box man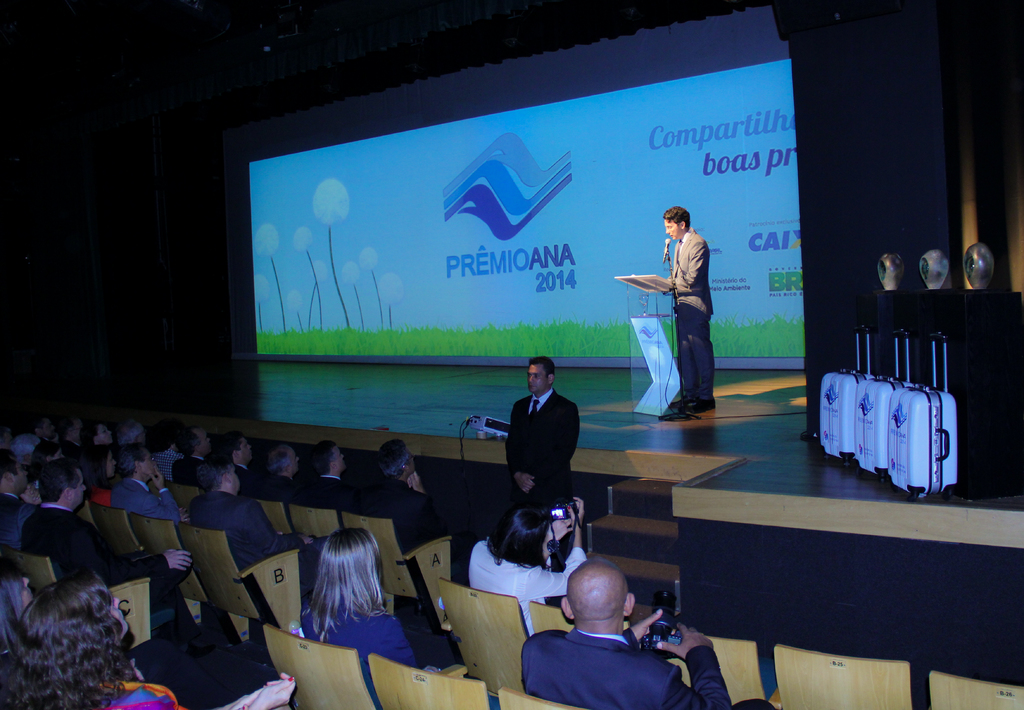
219/431/262/496
